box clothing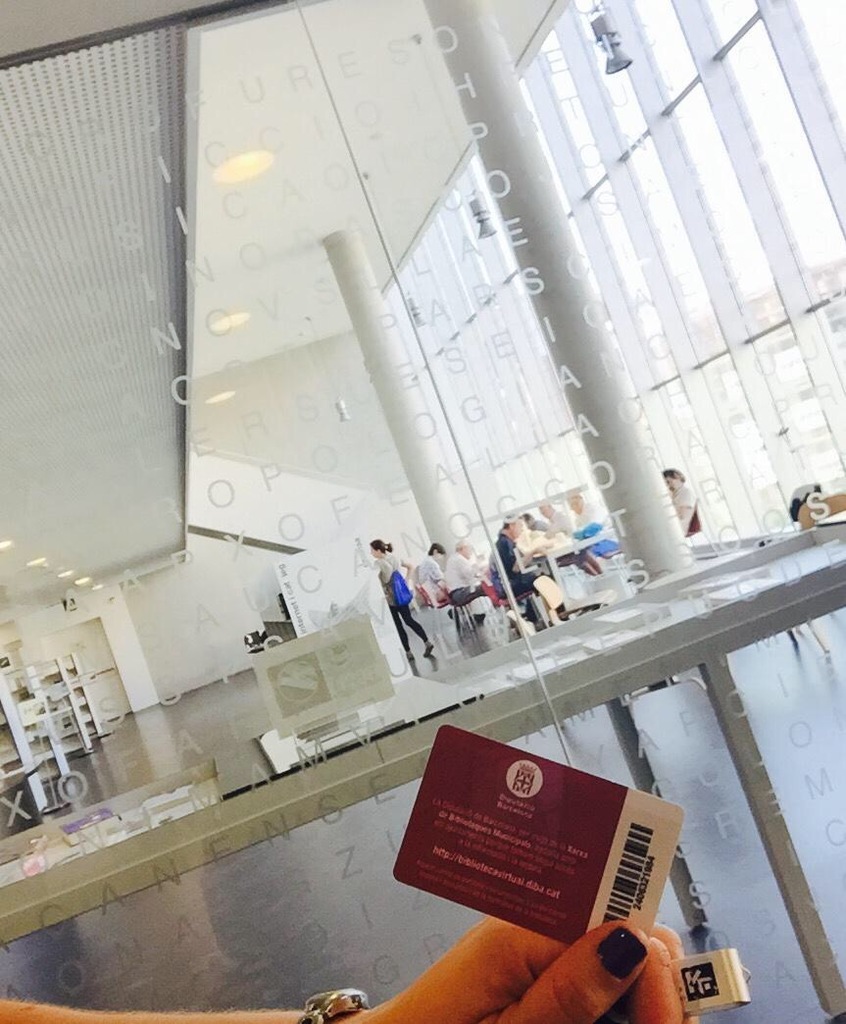
496 542 543 596
